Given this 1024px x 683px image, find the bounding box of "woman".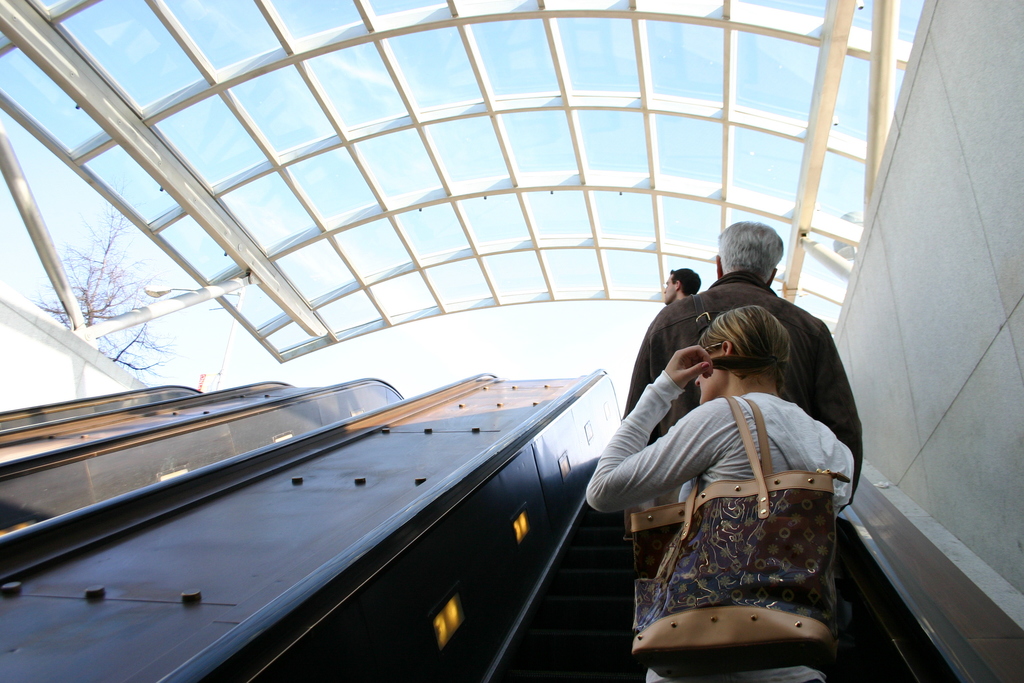
586/309/855/682.
